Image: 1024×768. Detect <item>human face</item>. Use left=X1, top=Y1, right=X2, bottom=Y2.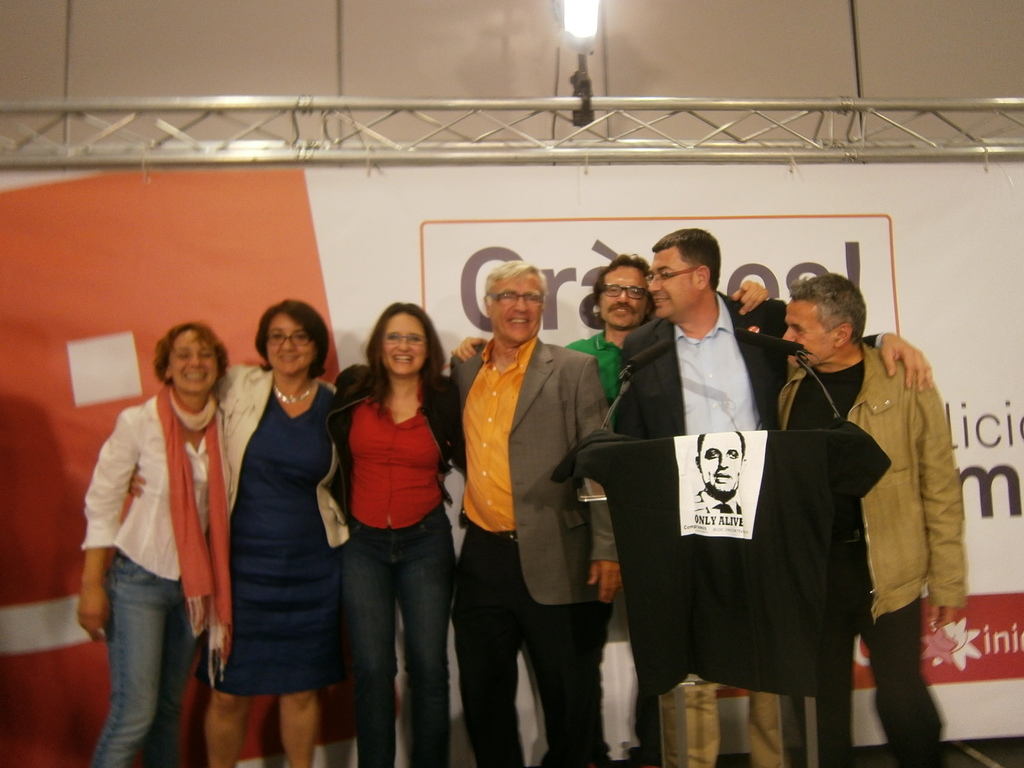
left=596, top=264, right=646, bottom=325.
